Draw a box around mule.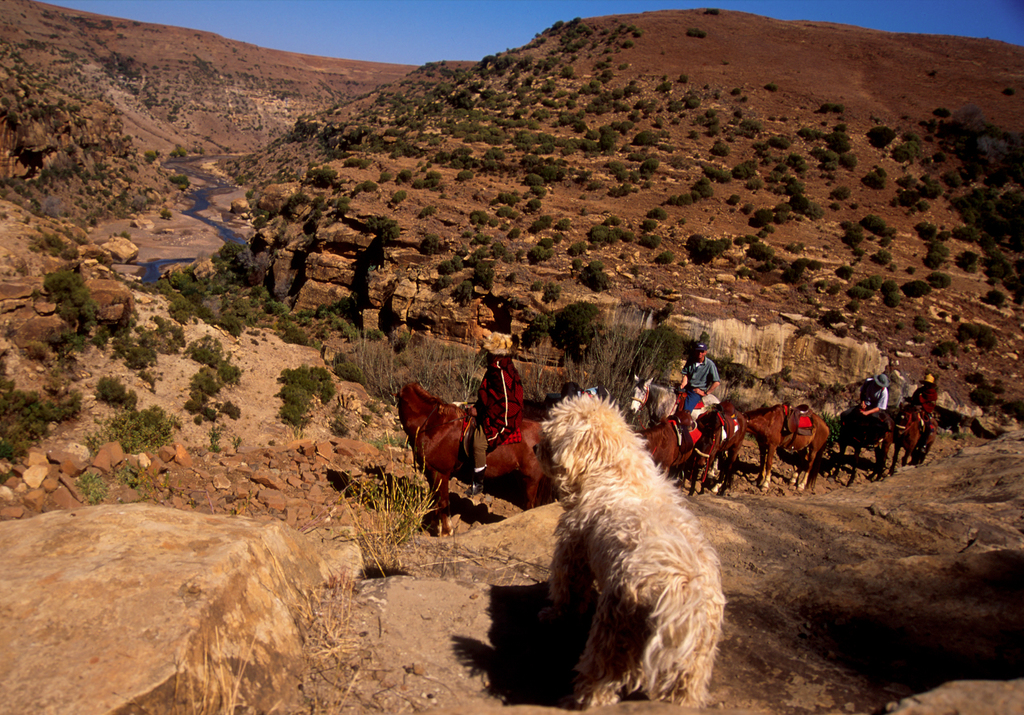
897,410,938,463.
